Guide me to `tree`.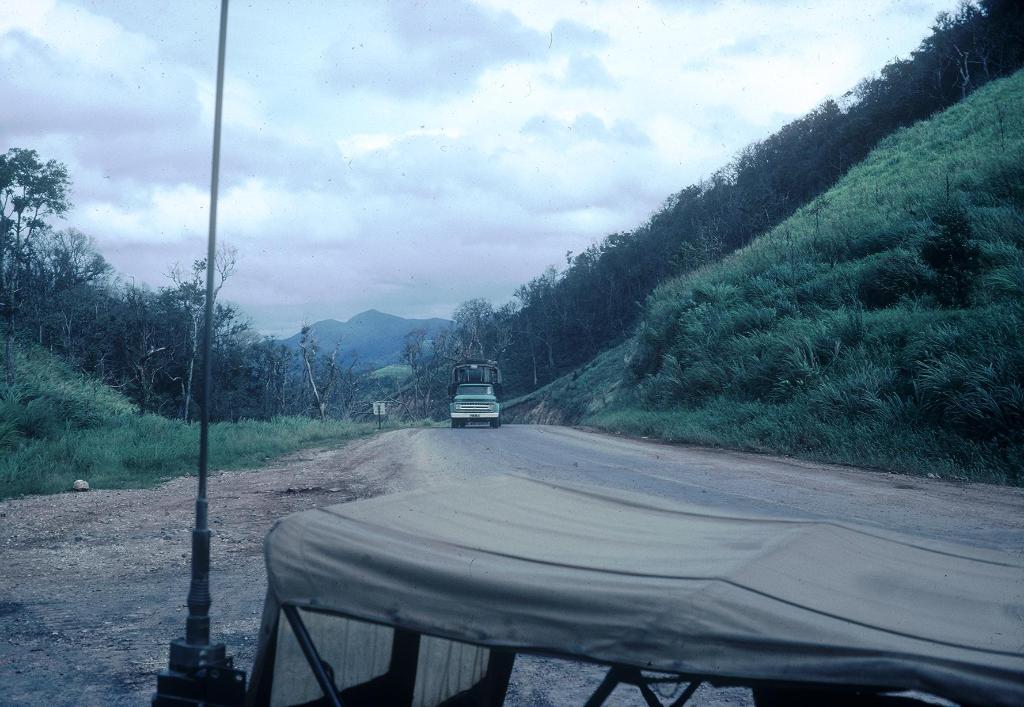
Guidance: bbox=(295, 319, 345, 425).
